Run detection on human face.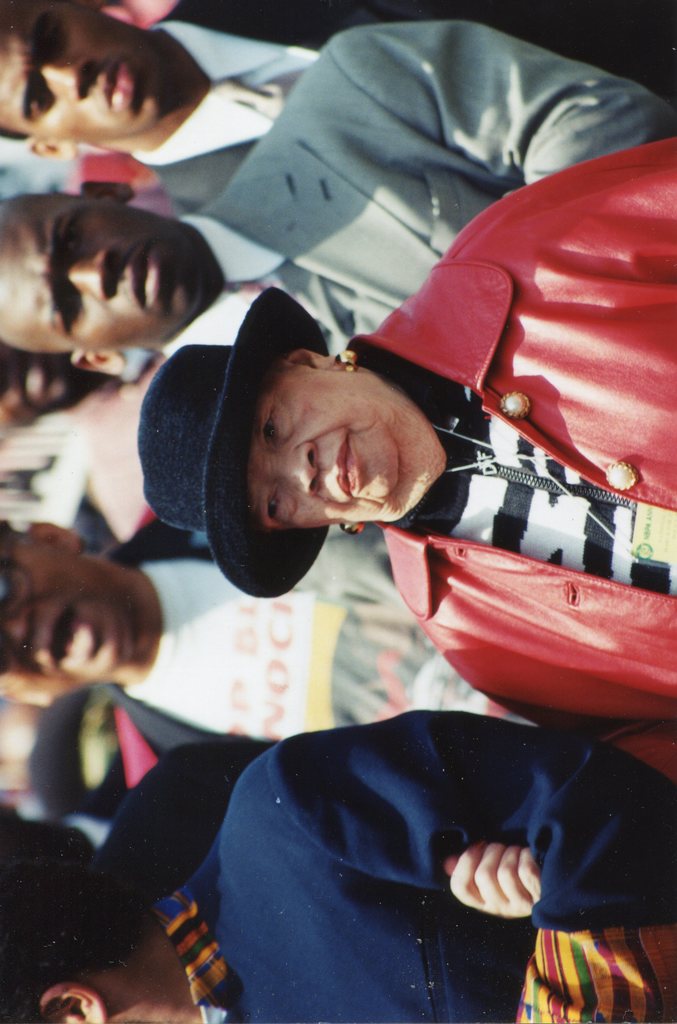
Result: Rect(0, 4, 174, 143).
